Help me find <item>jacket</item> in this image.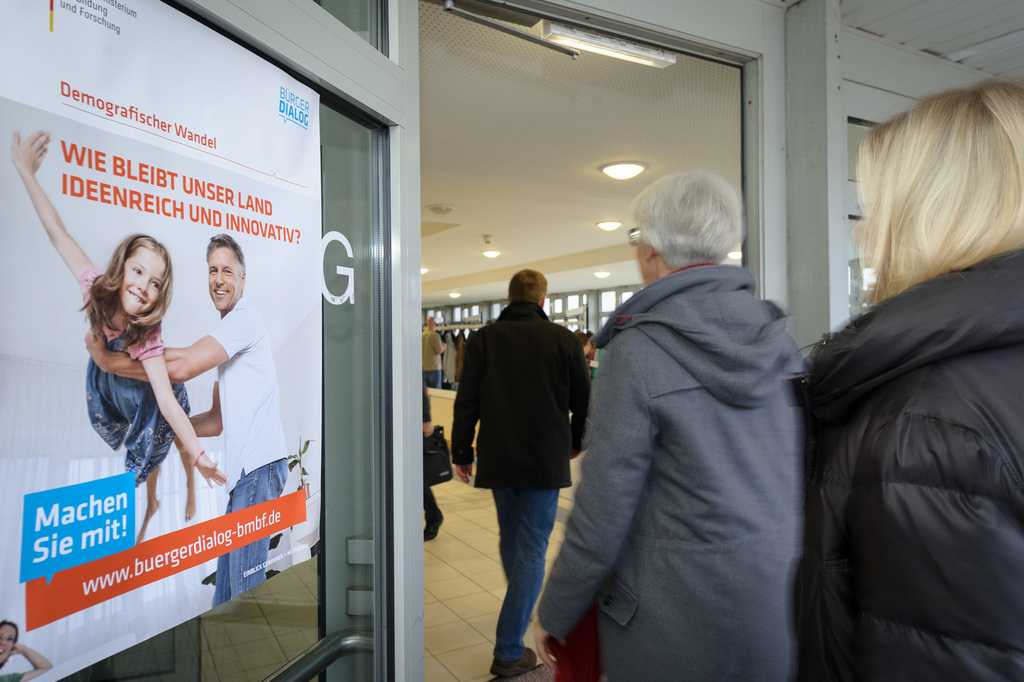
Found it: Rect(450, 299, 593, 497).
